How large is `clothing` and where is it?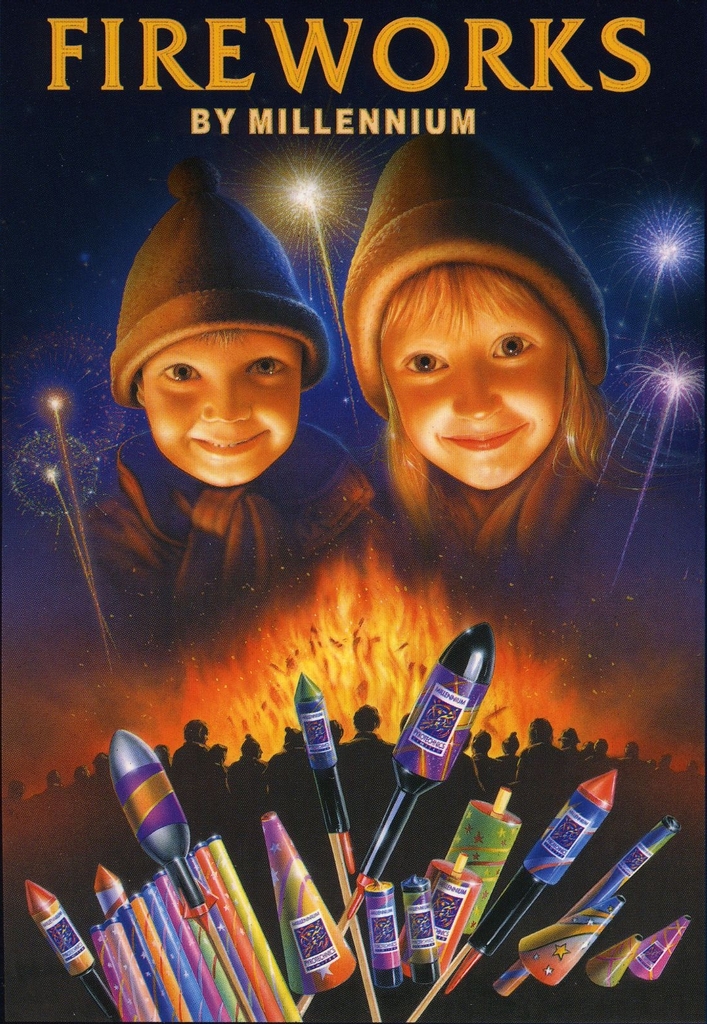
Bounding box: <bbox>59, 426, 377, 640</bbox>.
